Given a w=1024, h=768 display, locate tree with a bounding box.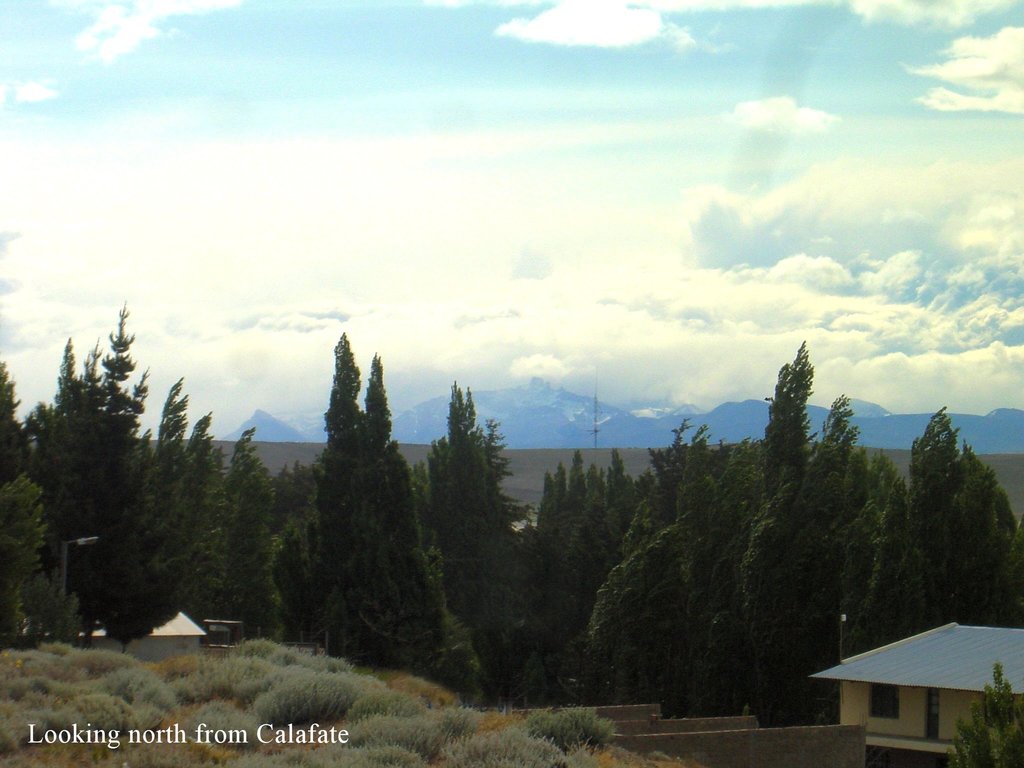
Located: left=300, top=330, right=446, bottom=674.
